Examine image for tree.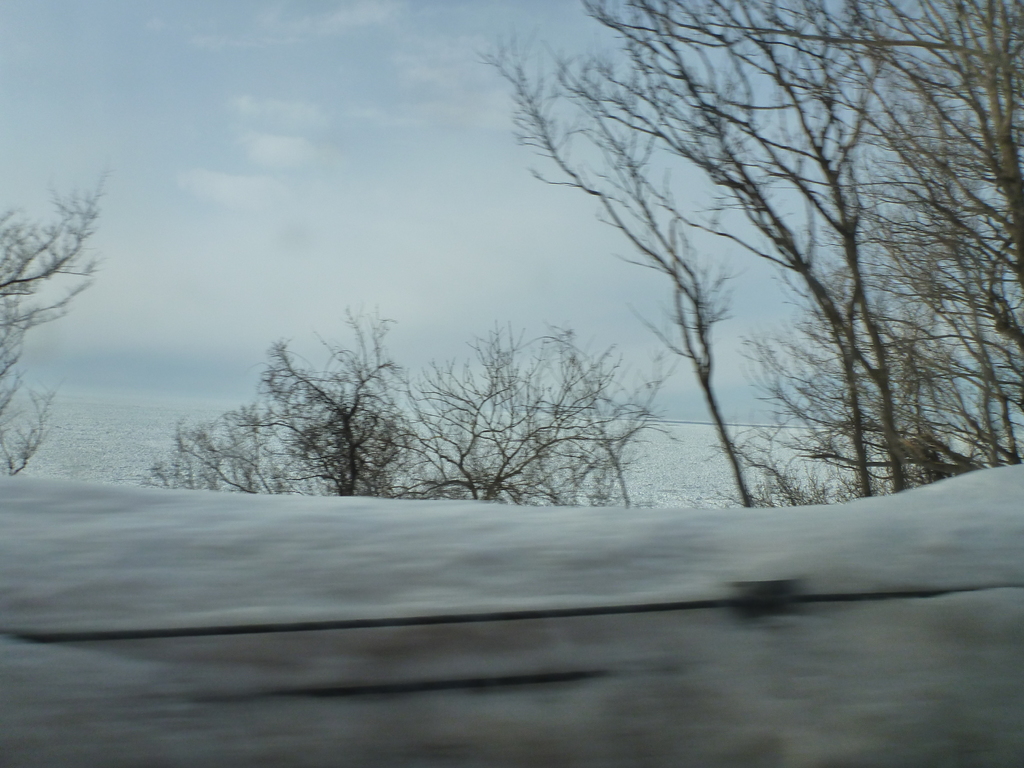
Examination result: [left=148, top=301, right=680, bottom=511].
